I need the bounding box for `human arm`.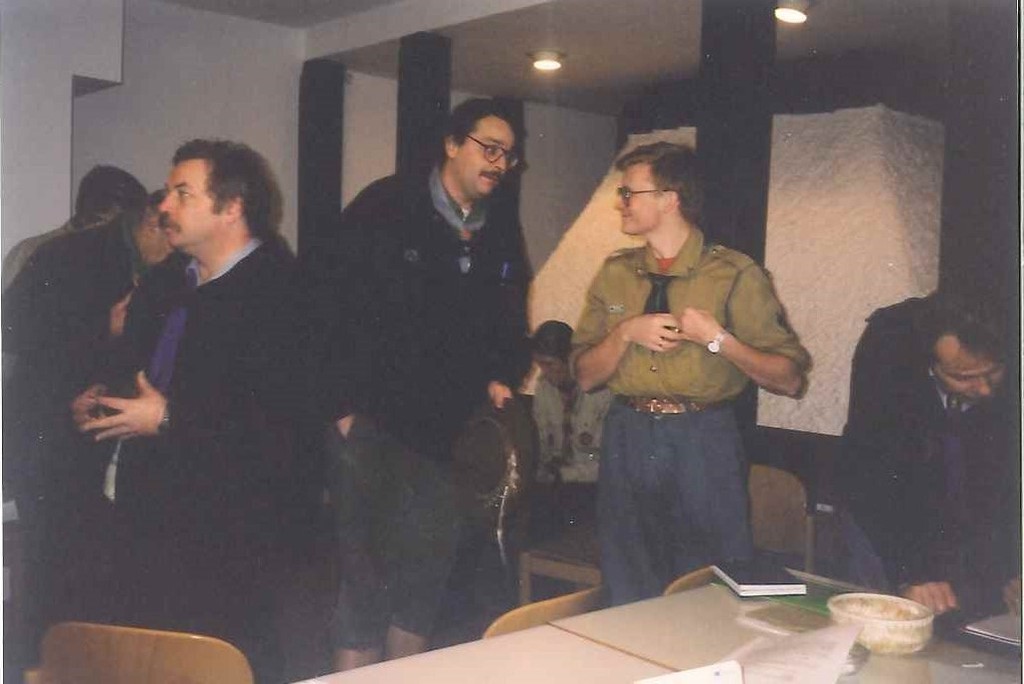
Here it is: locate(562, 256, 679, 396).
